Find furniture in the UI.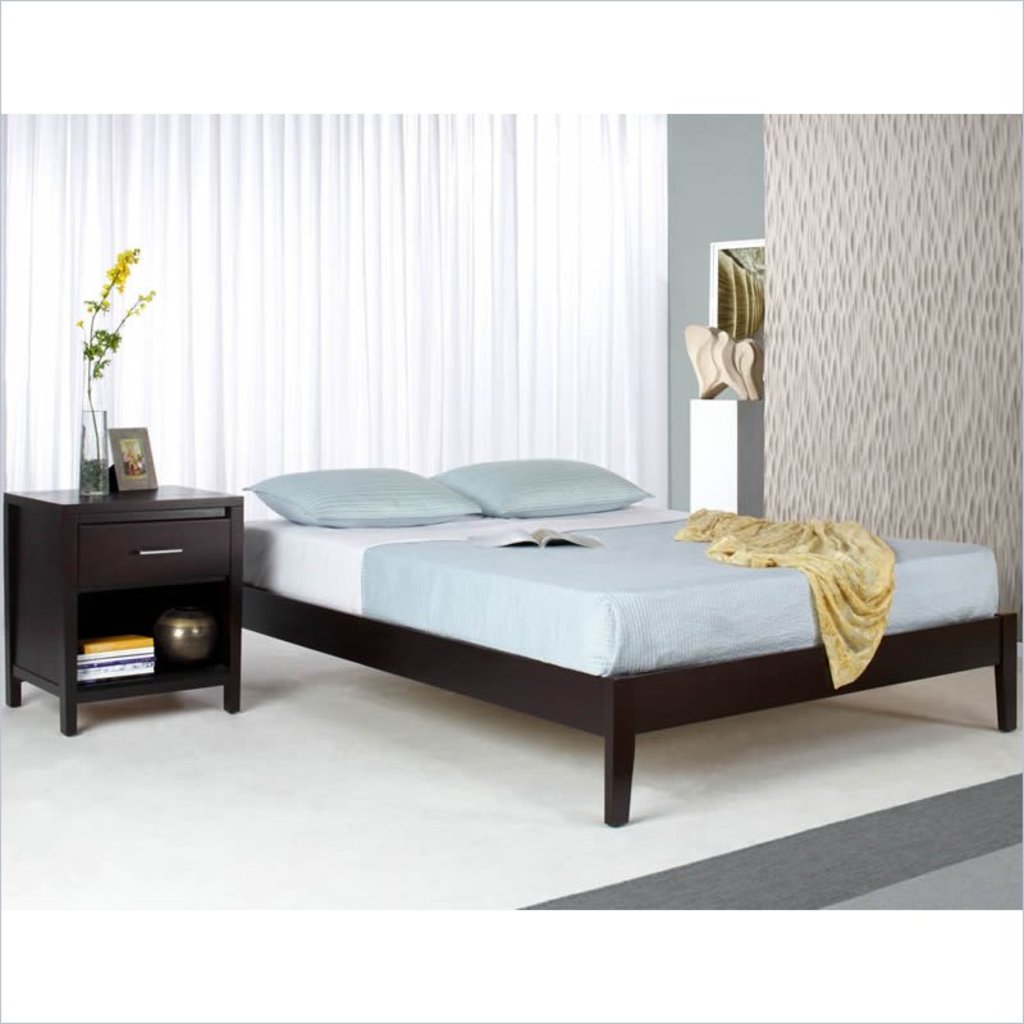
UI element at region(241, 456, 1020, 831).
